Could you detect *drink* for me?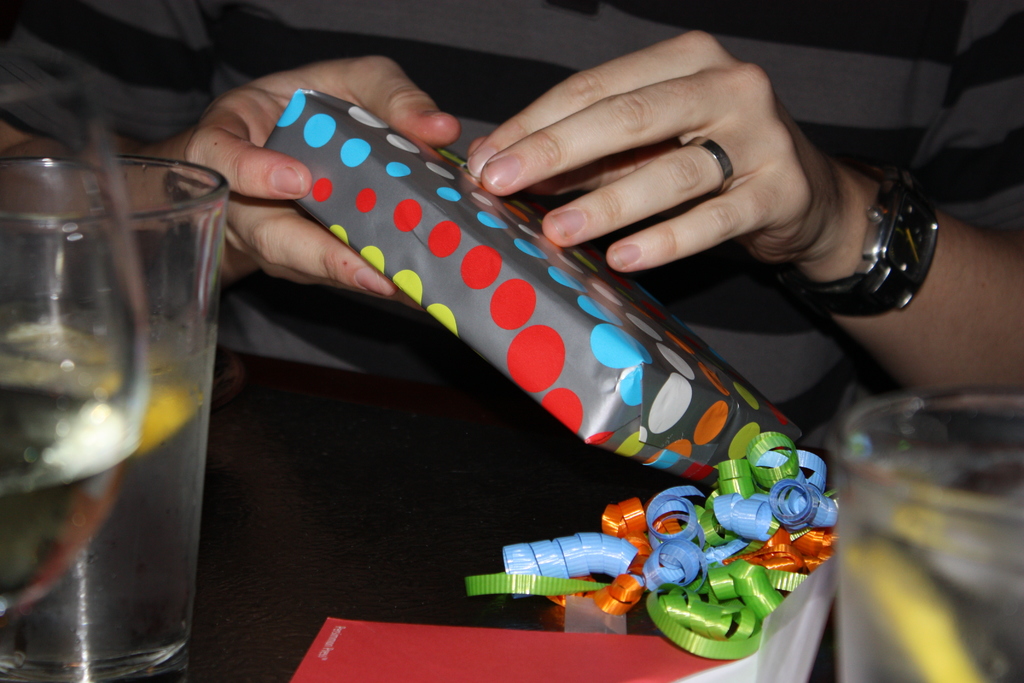
Detection result: x1=0 y1=305 x2=206 y2=682.
